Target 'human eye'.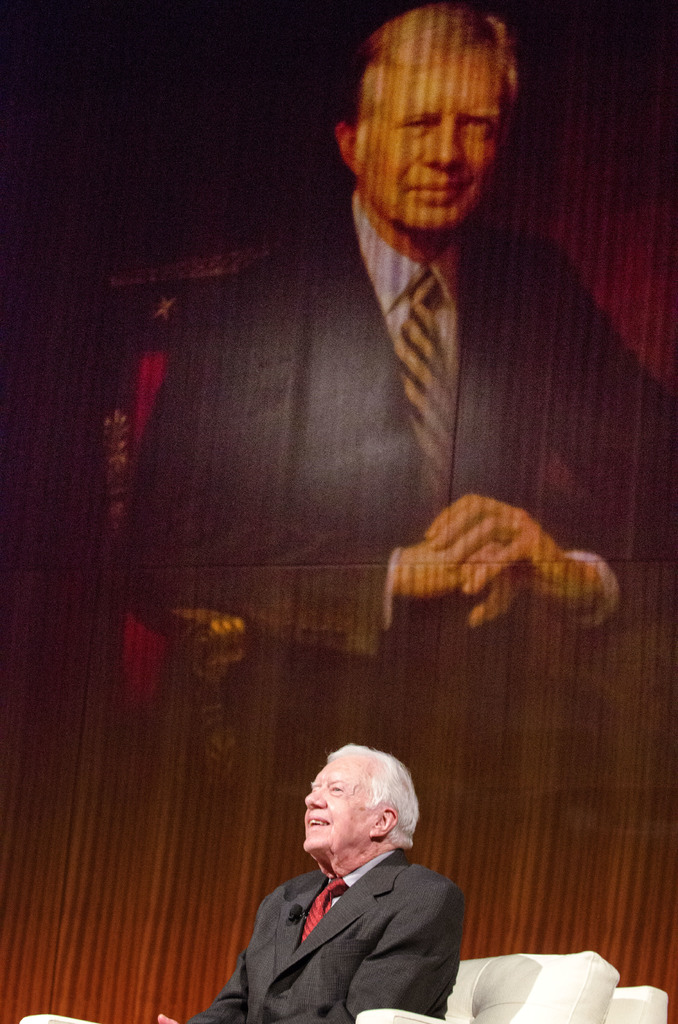
Target region: 396 120 436 134.
